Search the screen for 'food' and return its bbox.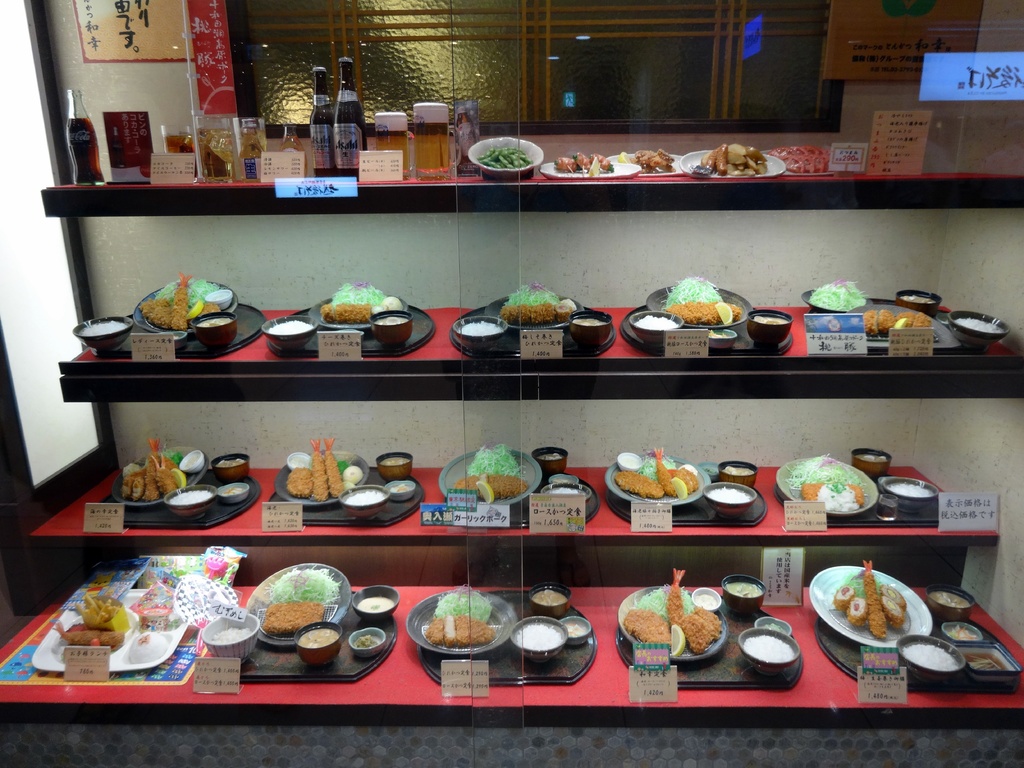
Found: rect(563, 621, 588, 634).
